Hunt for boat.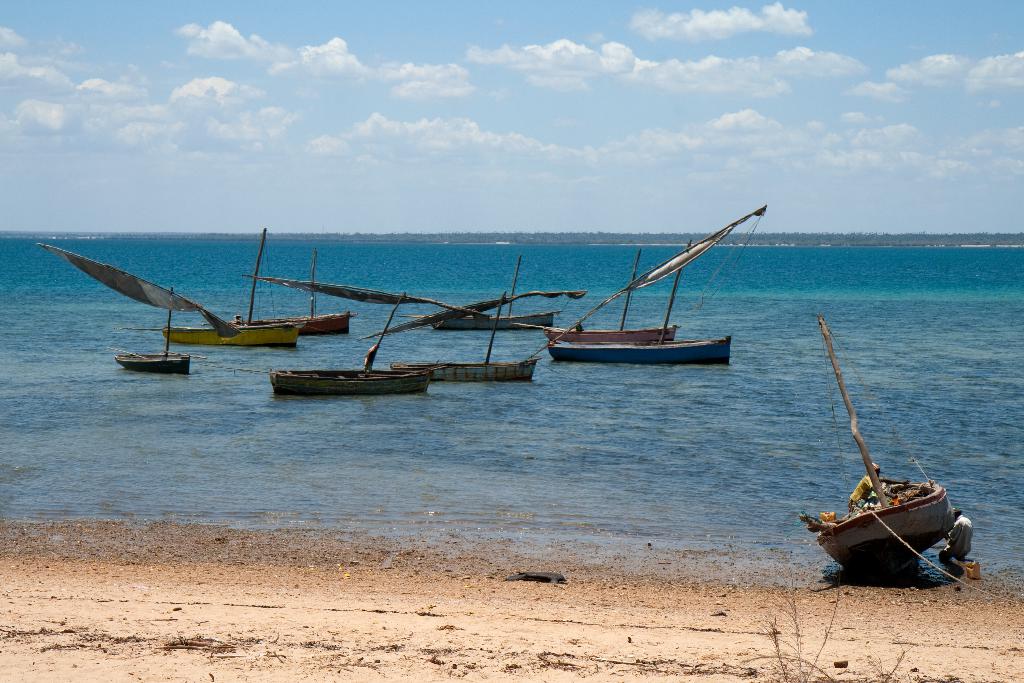
Hunted down at 516, 247, 684, 343.
